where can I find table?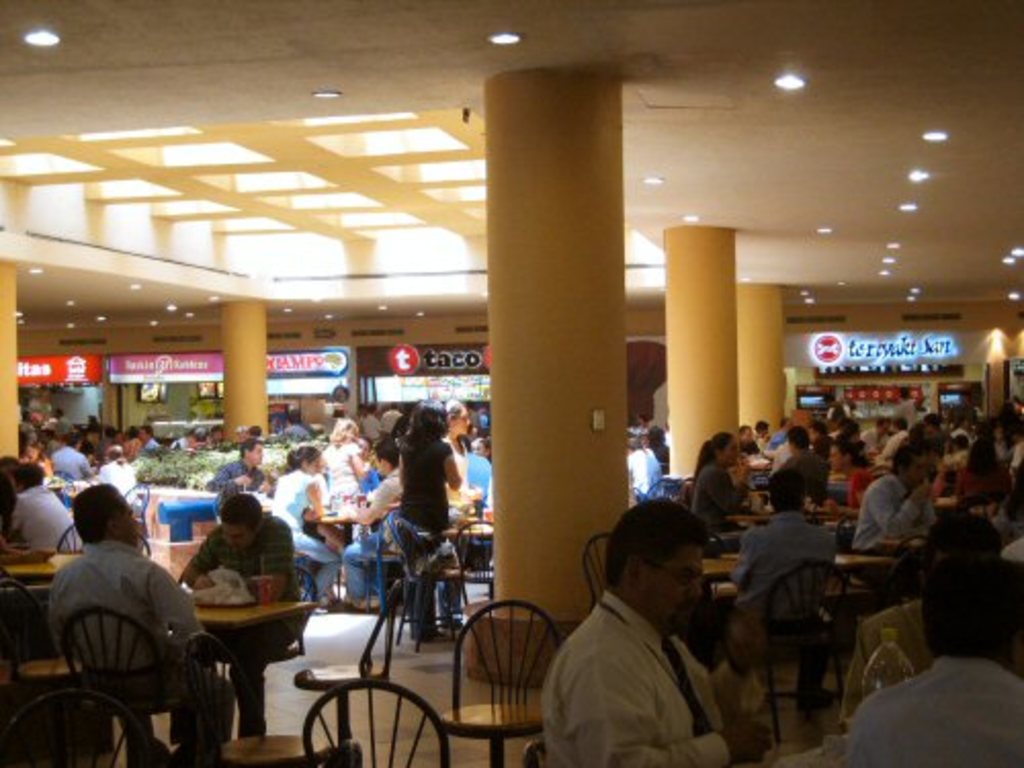
You can find it at bbox=[705, 553, 752, 627].
